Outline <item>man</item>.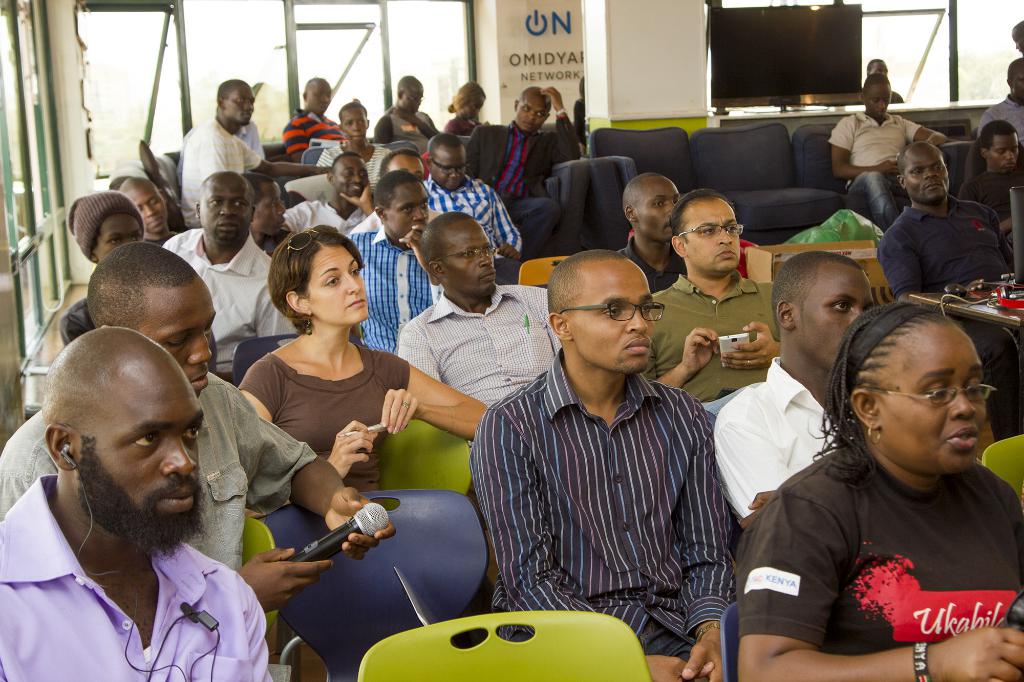
Outline: x1=980 y1=59 x2=1023 y2=145.
